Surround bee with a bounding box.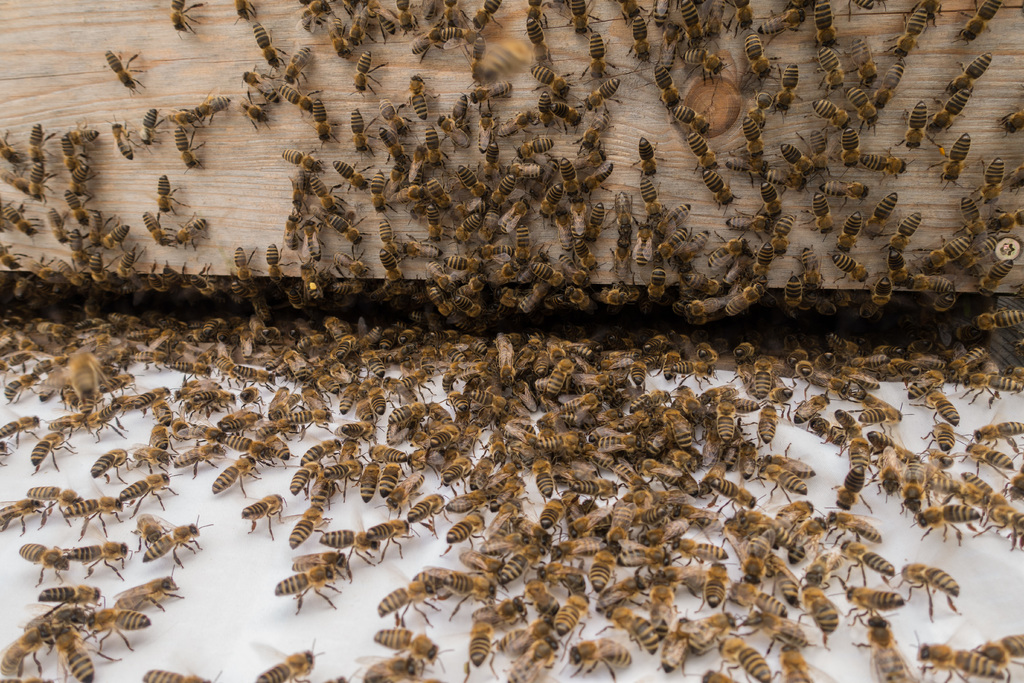
Rect(860, 404, 908, 438).
